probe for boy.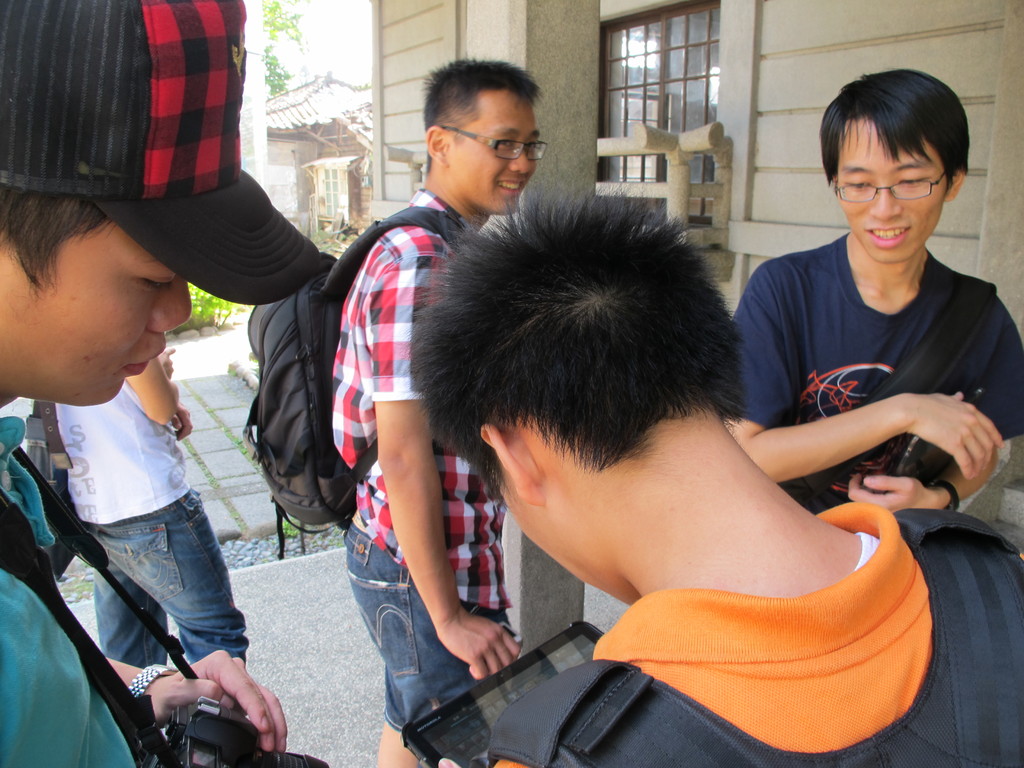
Probe result: crop(56, 355, 247, 663).
